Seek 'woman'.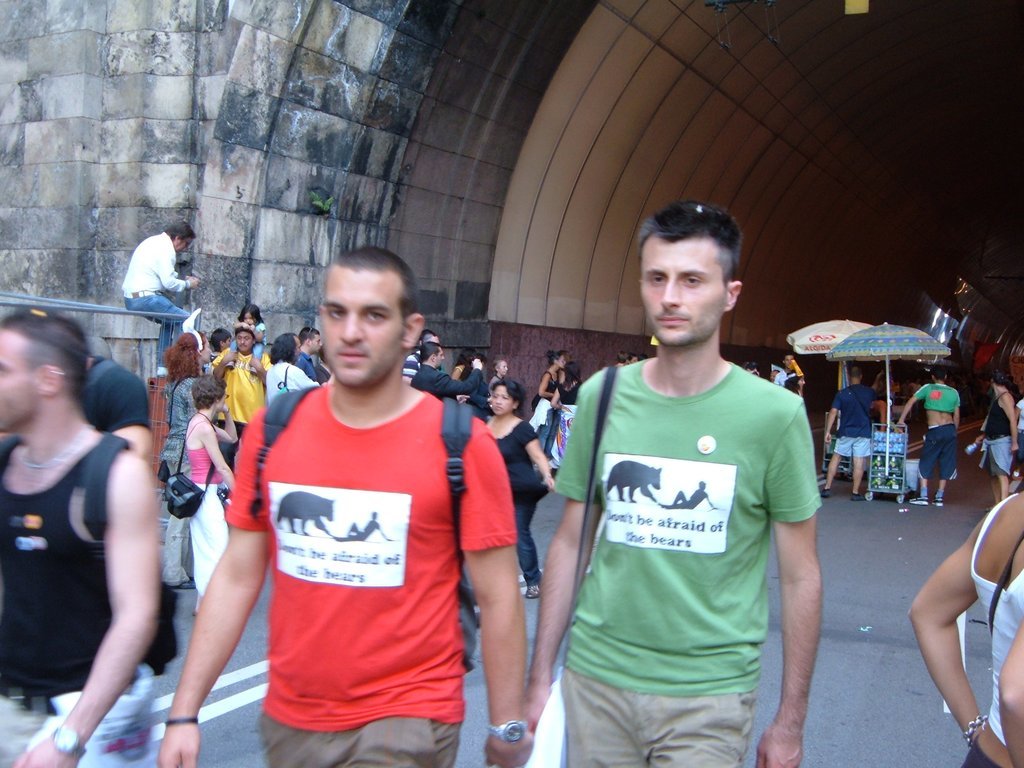
554,362,585,472.
